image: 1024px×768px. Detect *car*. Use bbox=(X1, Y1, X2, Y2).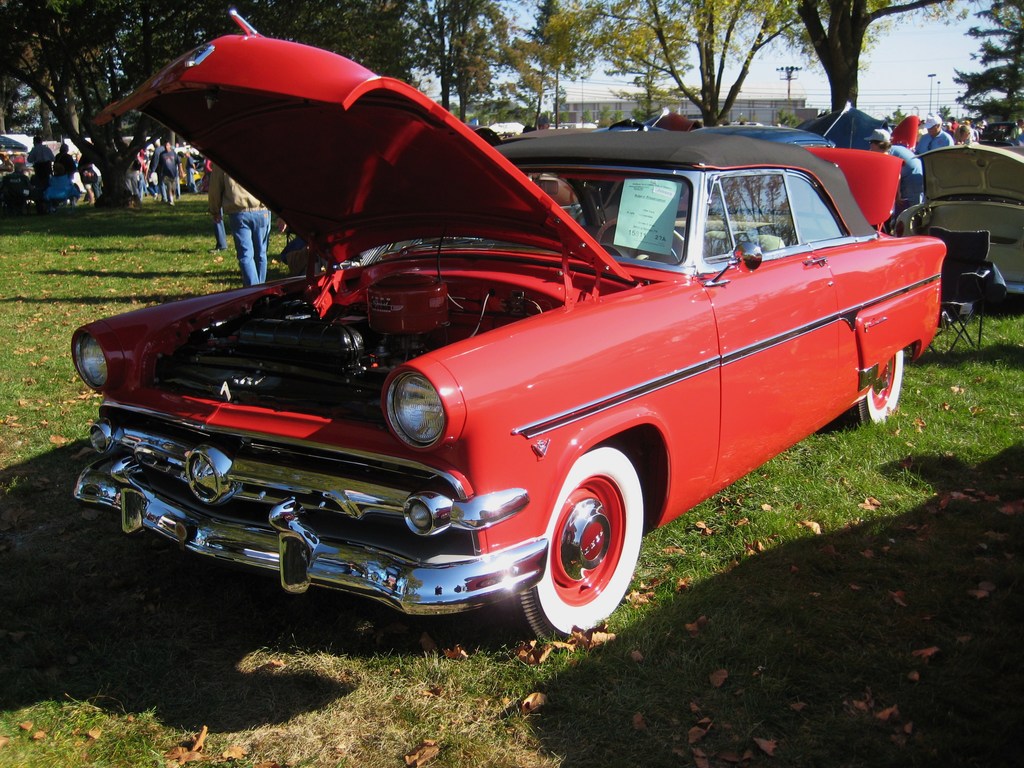
bbox=(72, 6, 947, 638).
